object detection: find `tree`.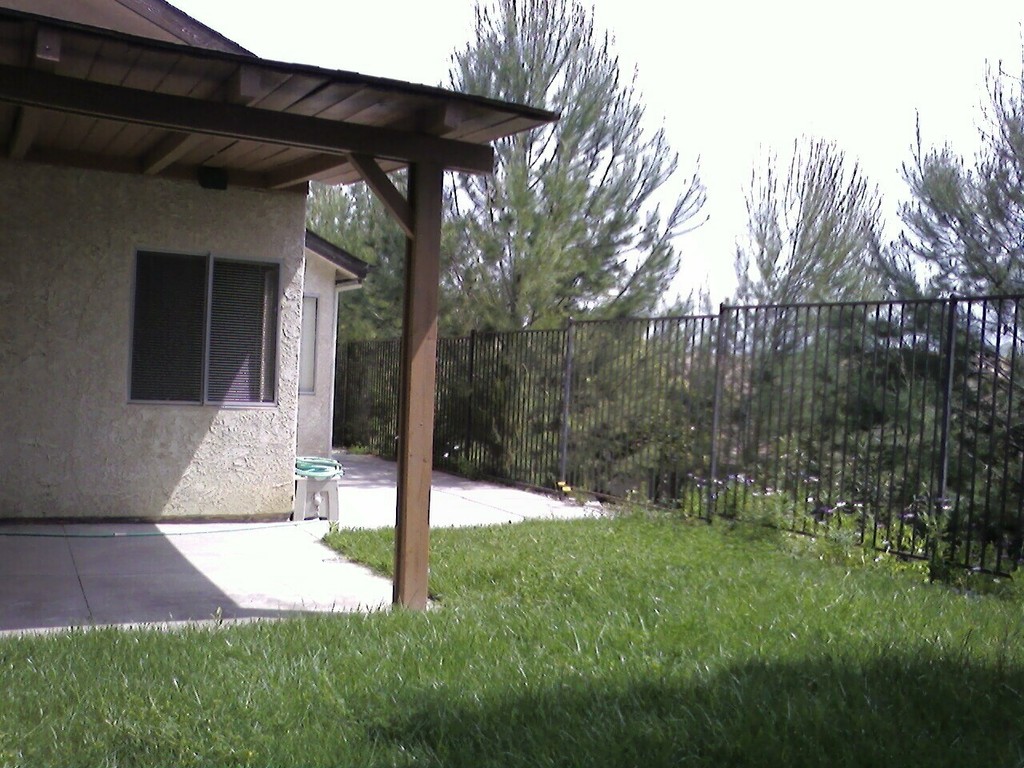
x1=694, y1=142, x2=887, y2=494.
